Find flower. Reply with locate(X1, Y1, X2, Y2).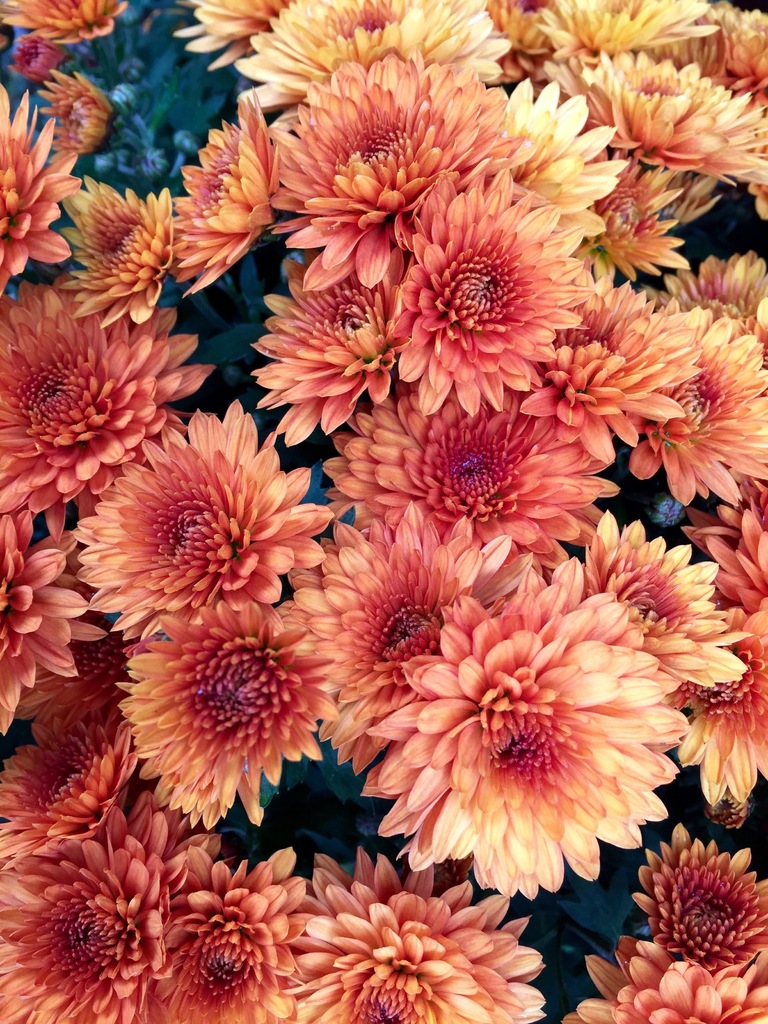
locate(0, 0, 120, 51).
